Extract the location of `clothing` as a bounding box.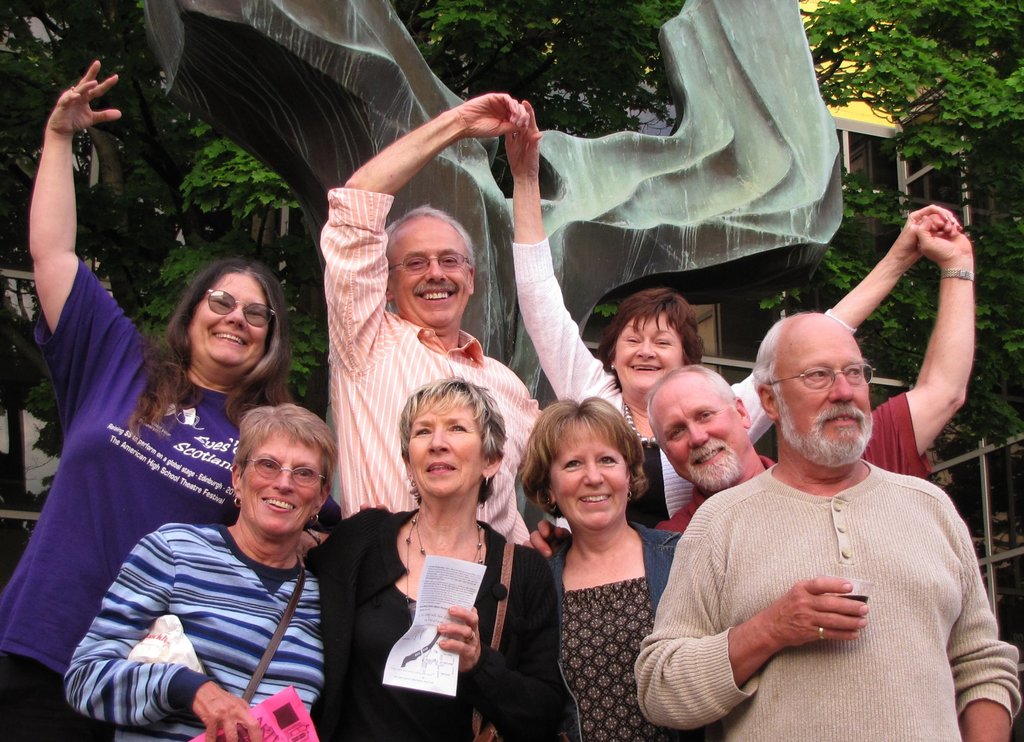
l=61, t=526, r=321, b=741.
